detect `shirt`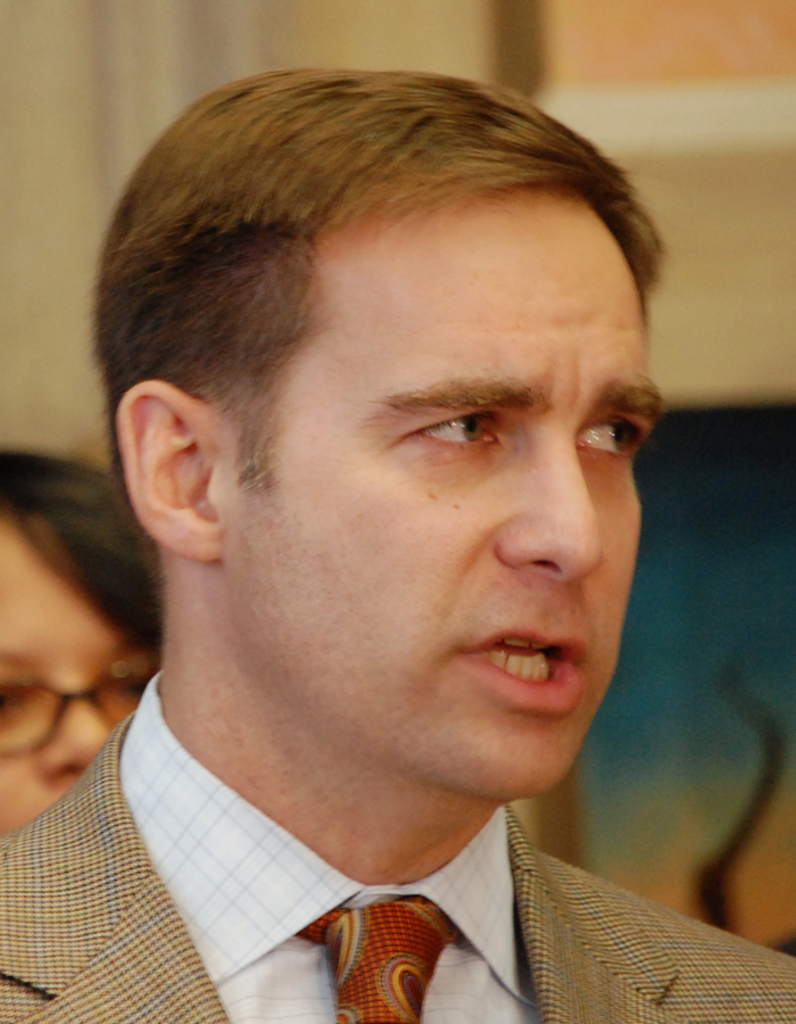
rect(125, 674, 536, 1019)
